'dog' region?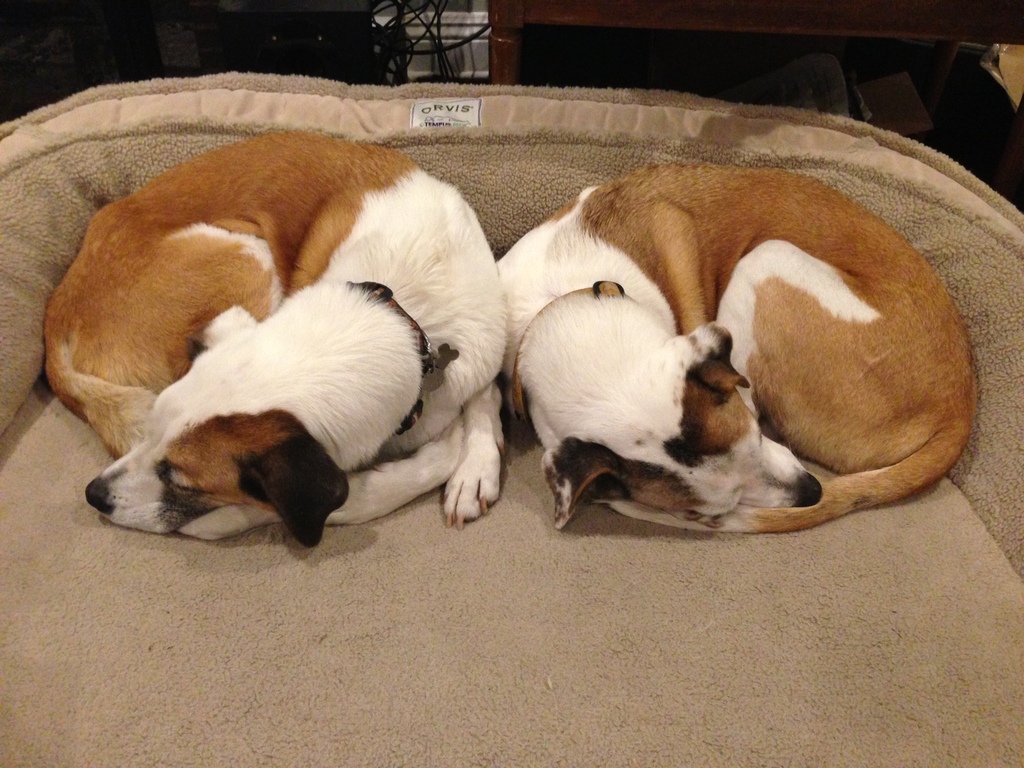
{"left": 493, "top": 159, "right": 980, "bottom": 532}
